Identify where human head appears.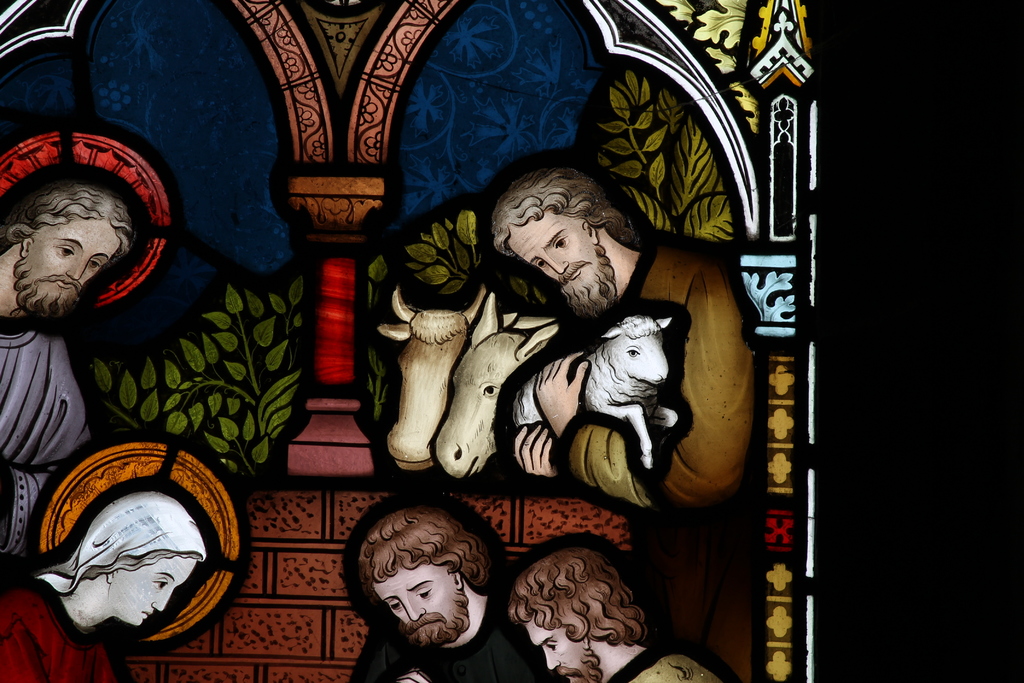
Appears at bbox=(508, 548, 630, 682).
